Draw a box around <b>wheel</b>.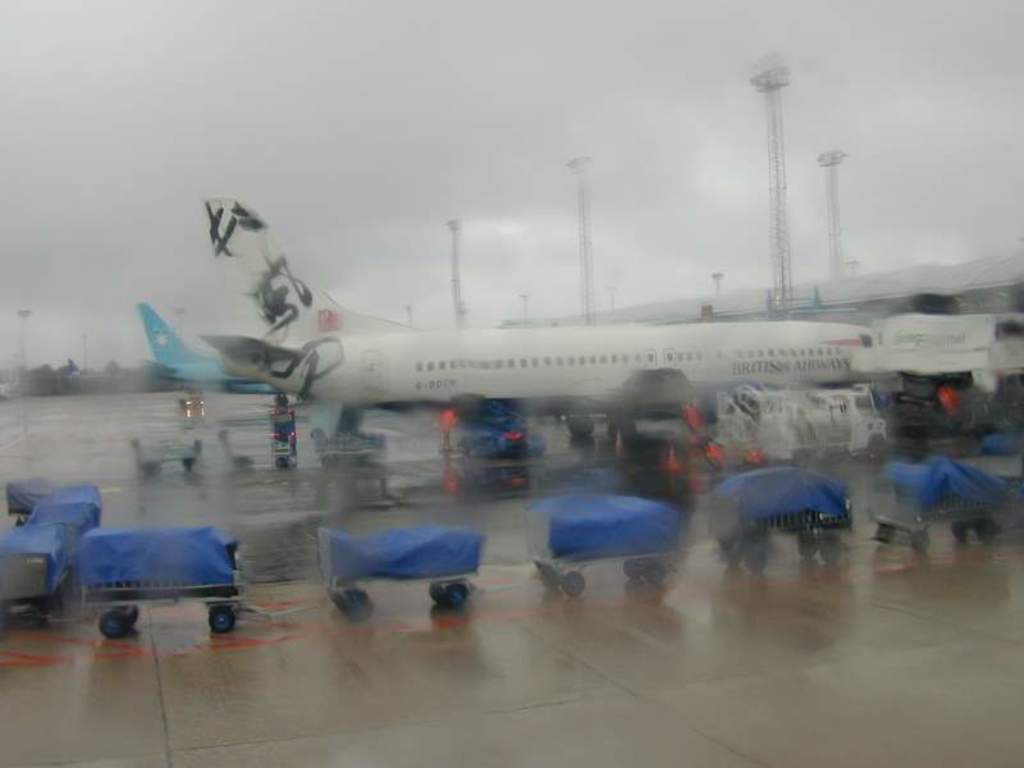
{"left": 563, "top": 573, "right": 586, "bottom": 595}.
